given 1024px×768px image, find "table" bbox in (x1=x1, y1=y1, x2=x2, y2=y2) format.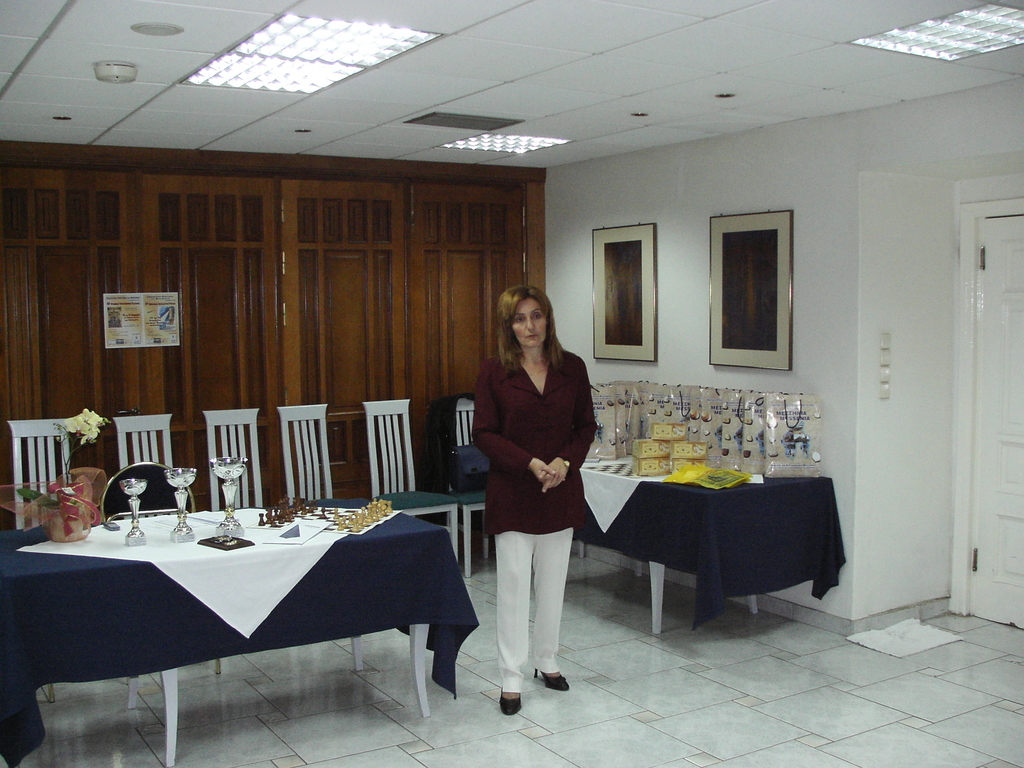
(x1=8, y1=481, x2=468, y2=742).
